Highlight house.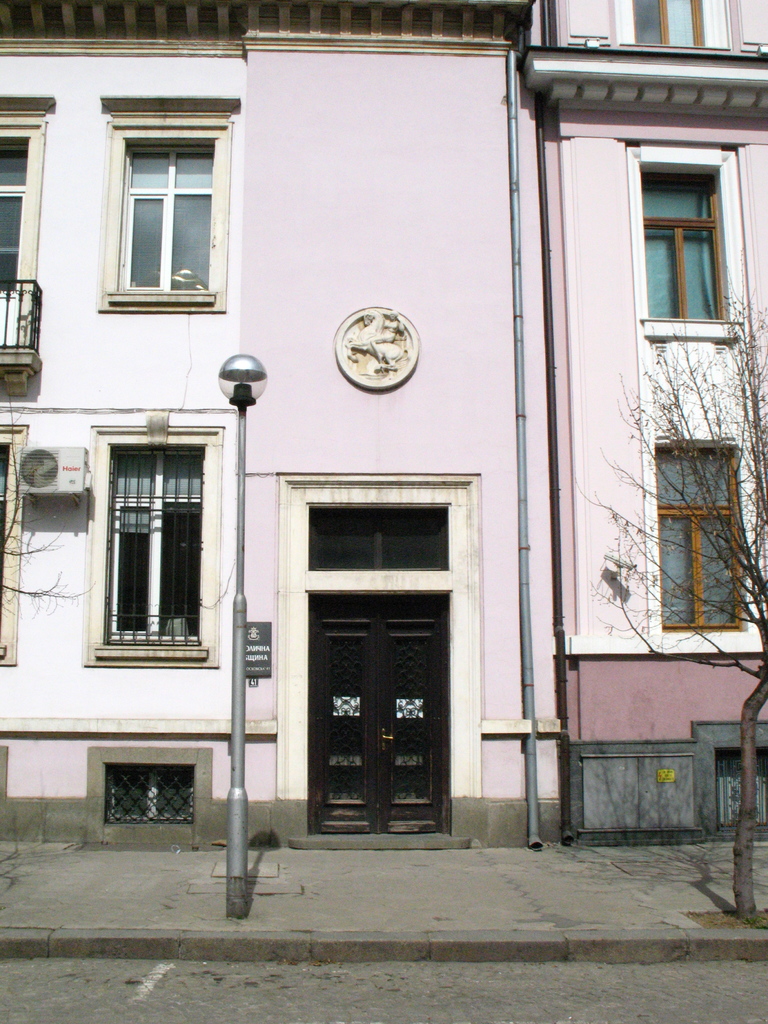
Highlighted region: (0,0,767,1023).
